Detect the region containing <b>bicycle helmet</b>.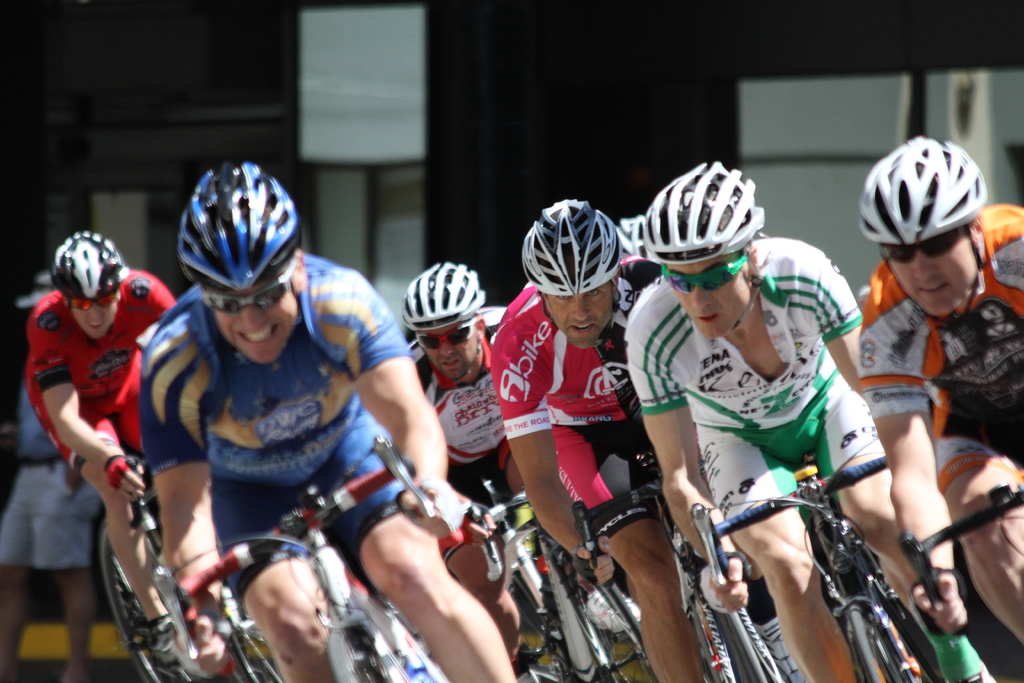
609/211/645/259.
